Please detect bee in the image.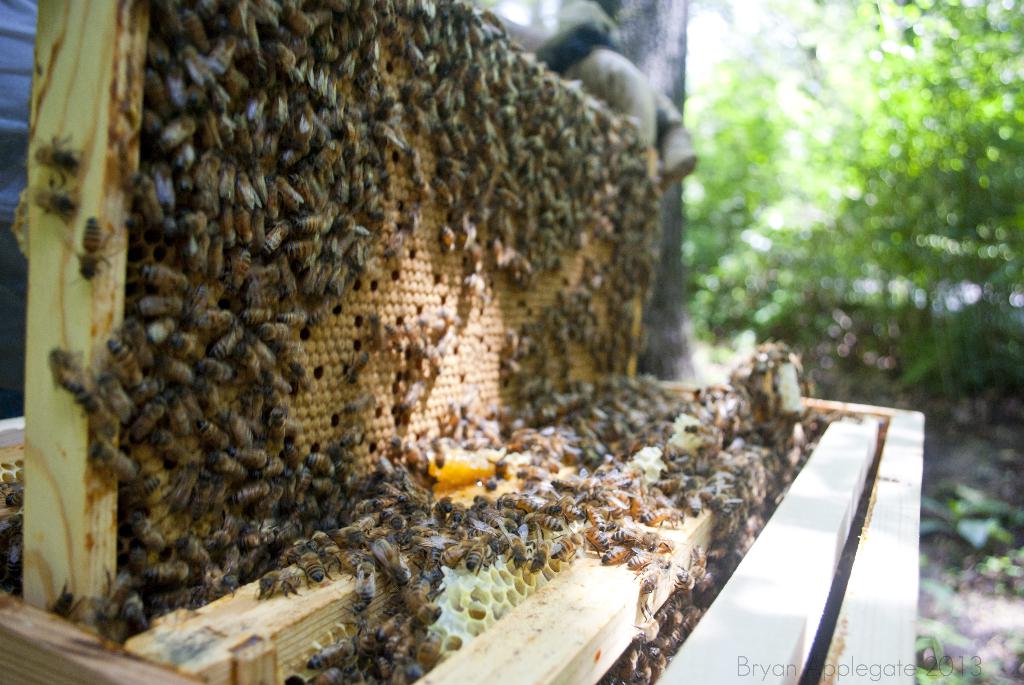
(left=148, top=427, right=195, bottom=464).
